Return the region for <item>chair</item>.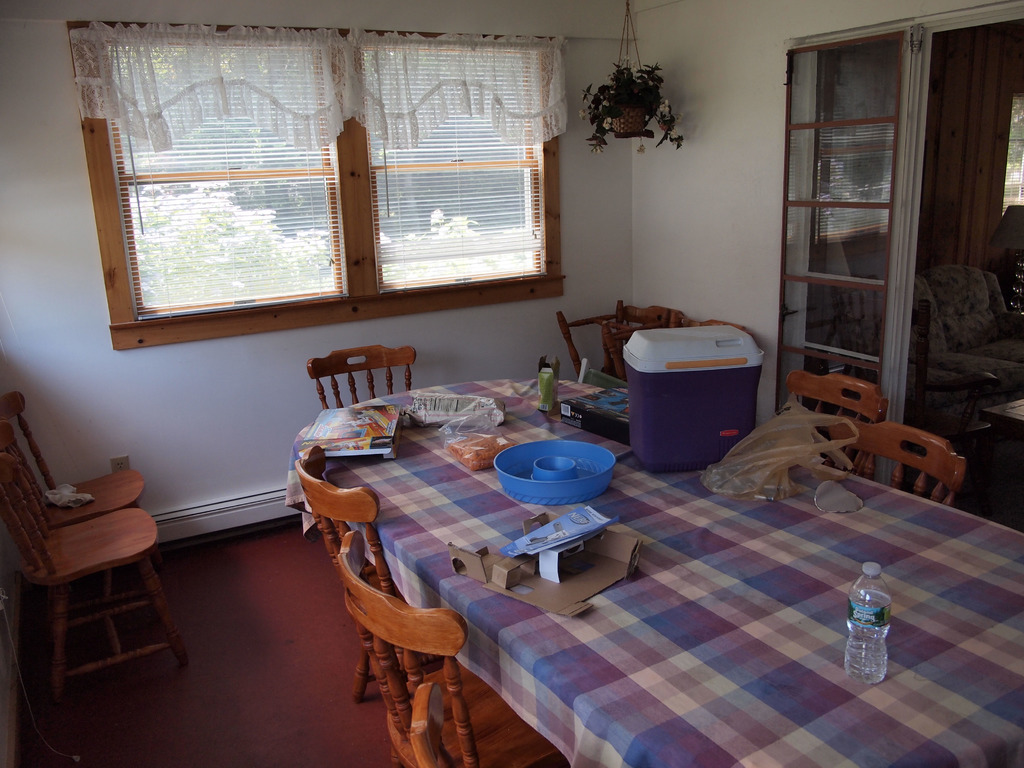
x1=684, y1=316, x2=755, y2=344.
